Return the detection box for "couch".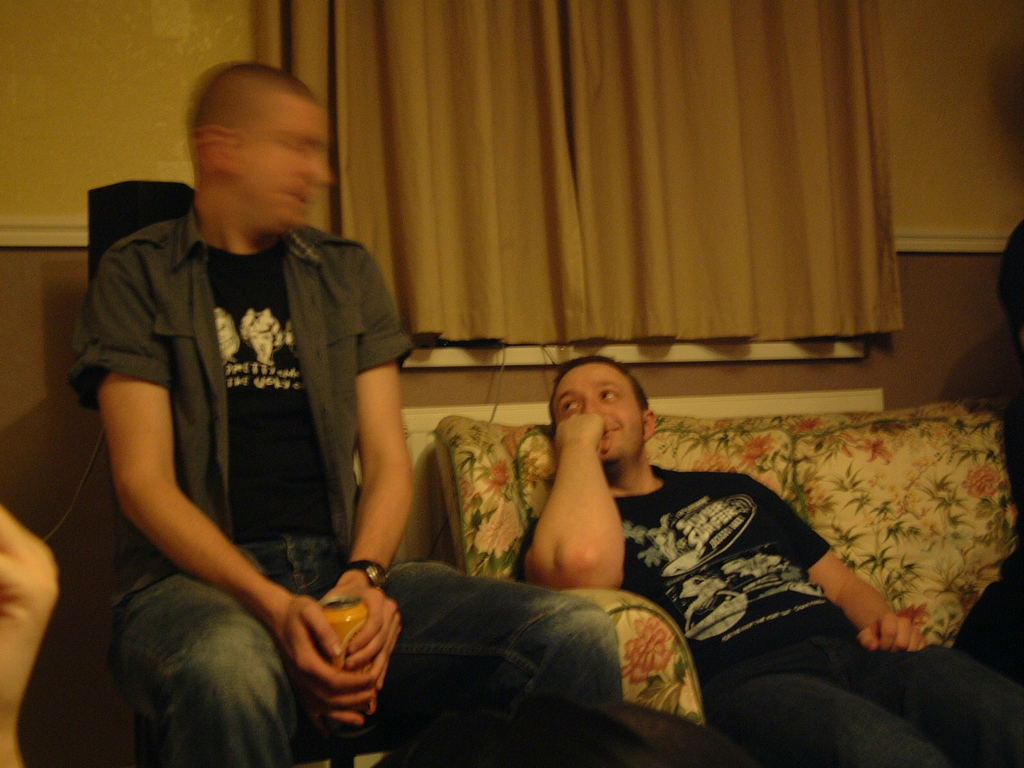
left=312, top=364, right=1023, bottom=710.
